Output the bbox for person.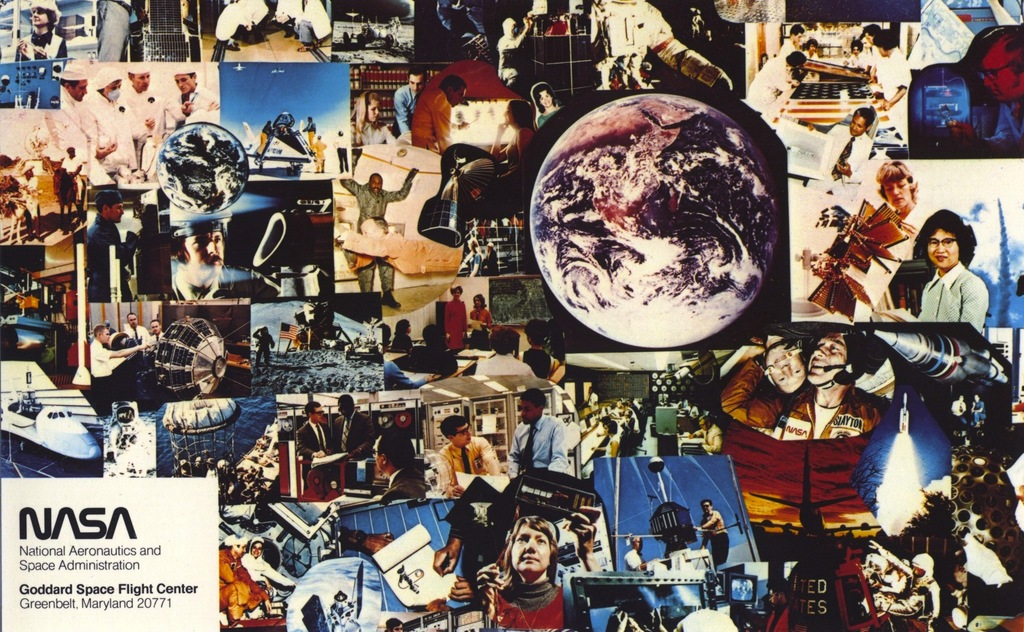
<bbox>392, 67, 428, 136</bbox>.
